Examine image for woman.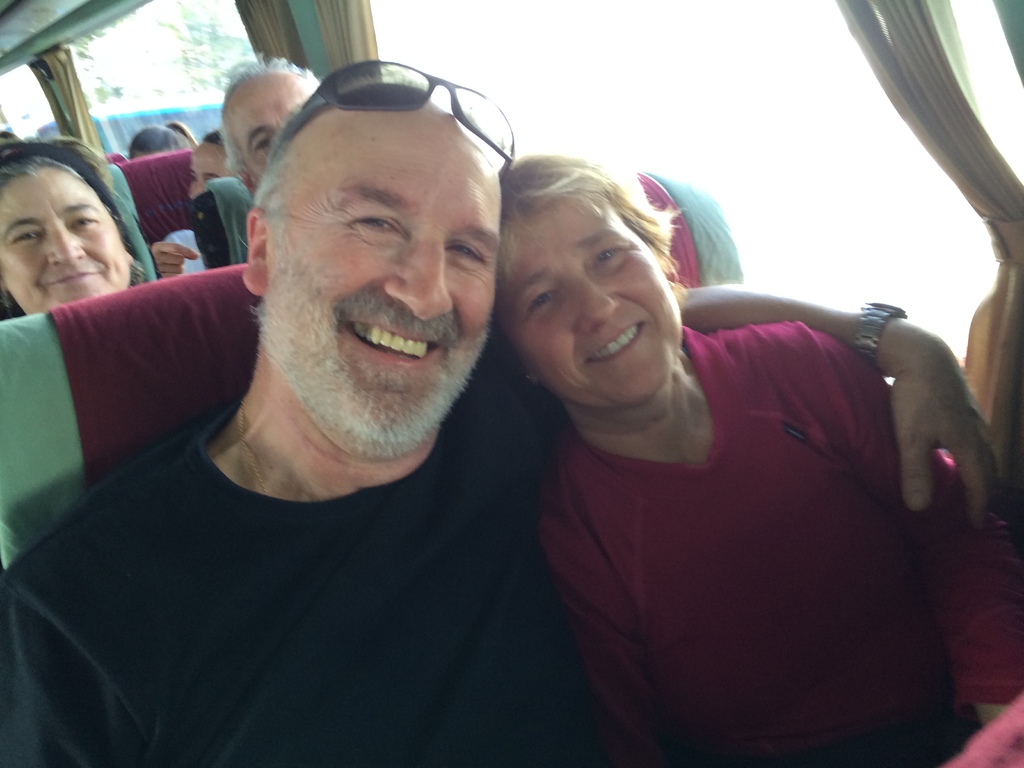
Examination result: x1=0 y1=144 x2=147 y2=314.
